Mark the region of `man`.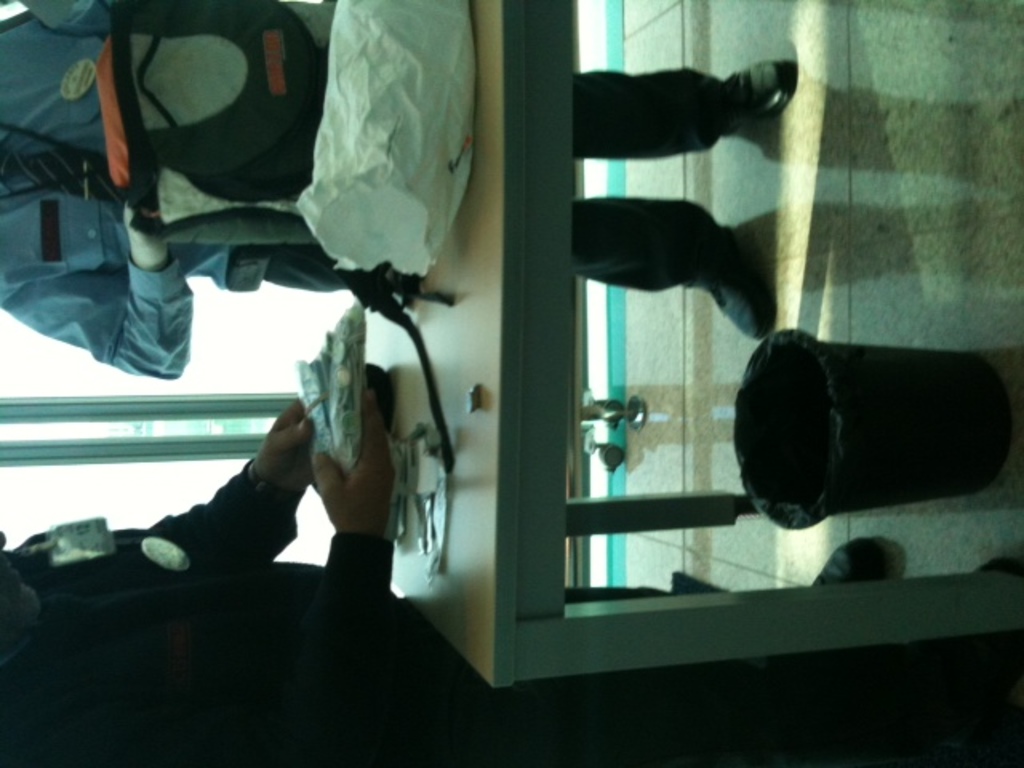
Region: x1=0 y1=384 x2=1022 y2=766.
